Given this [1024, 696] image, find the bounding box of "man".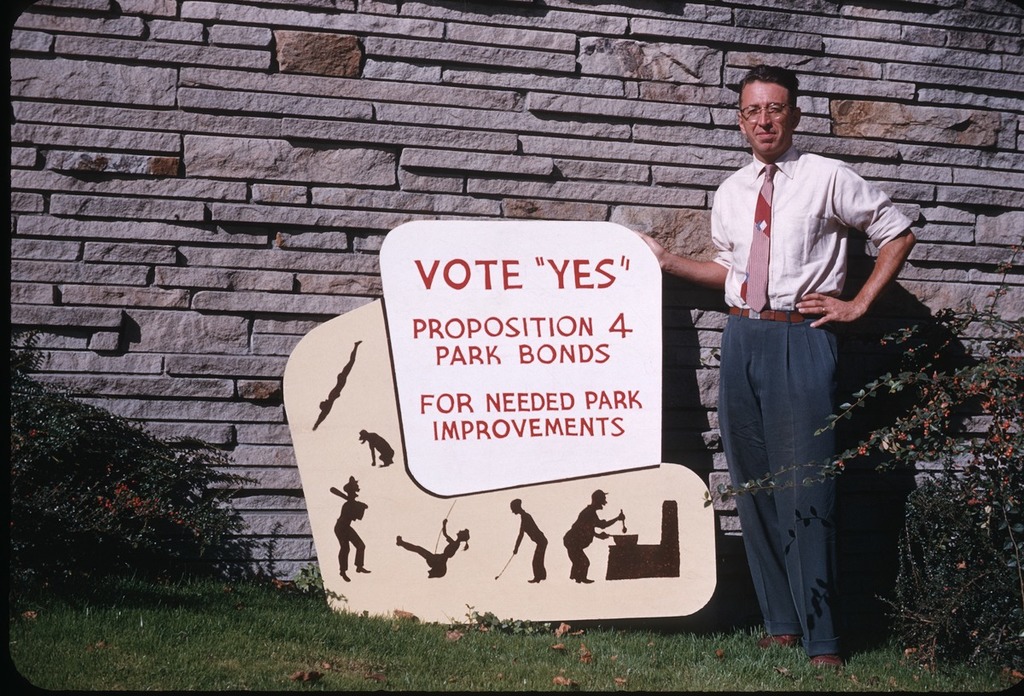
x1=510, y1=496, x2=549, y2=583.
